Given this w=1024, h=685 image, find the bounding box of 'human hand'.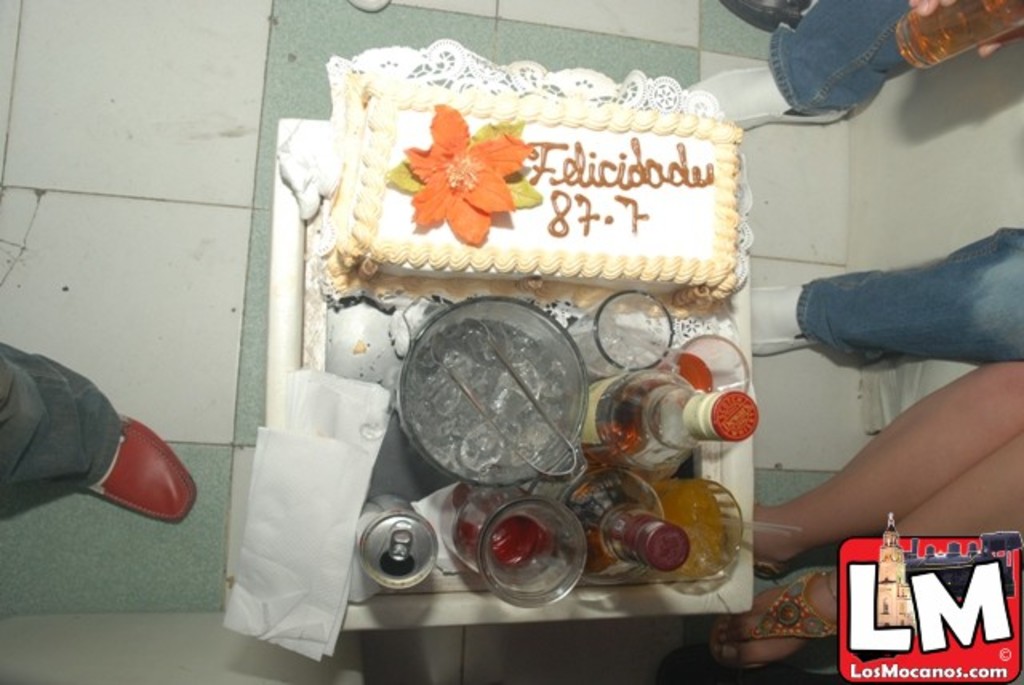
region(907, 0, 1022, 62).
